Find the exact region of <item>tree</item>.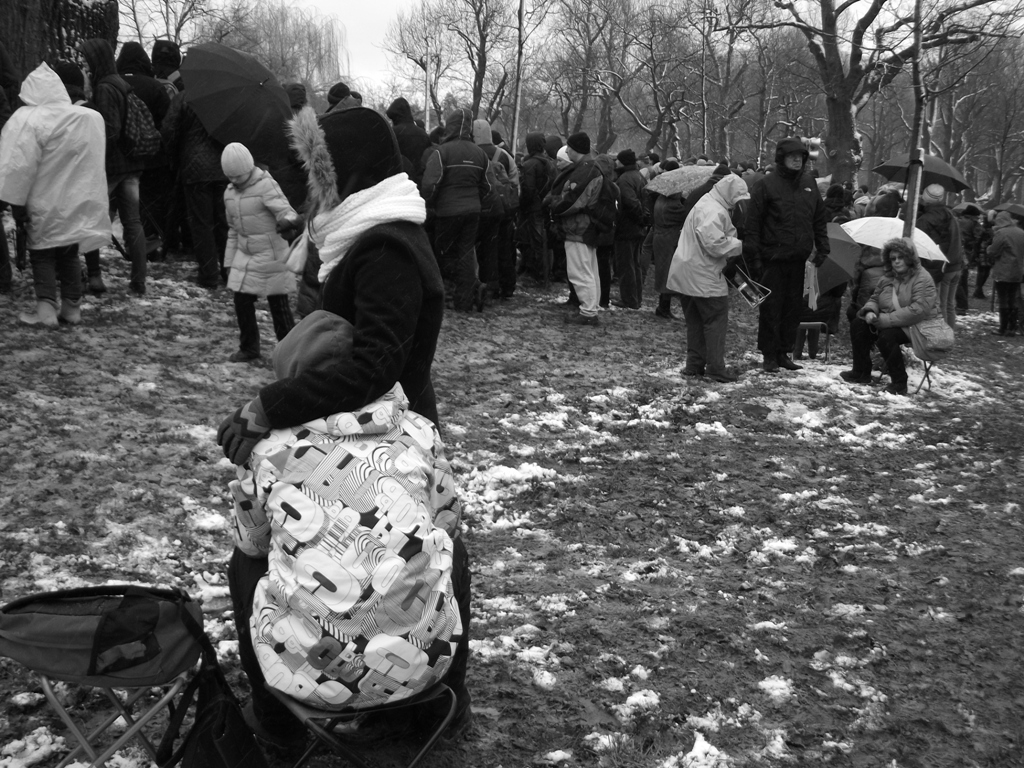
Exact region: bbox=(76, 0, 251, 76).
